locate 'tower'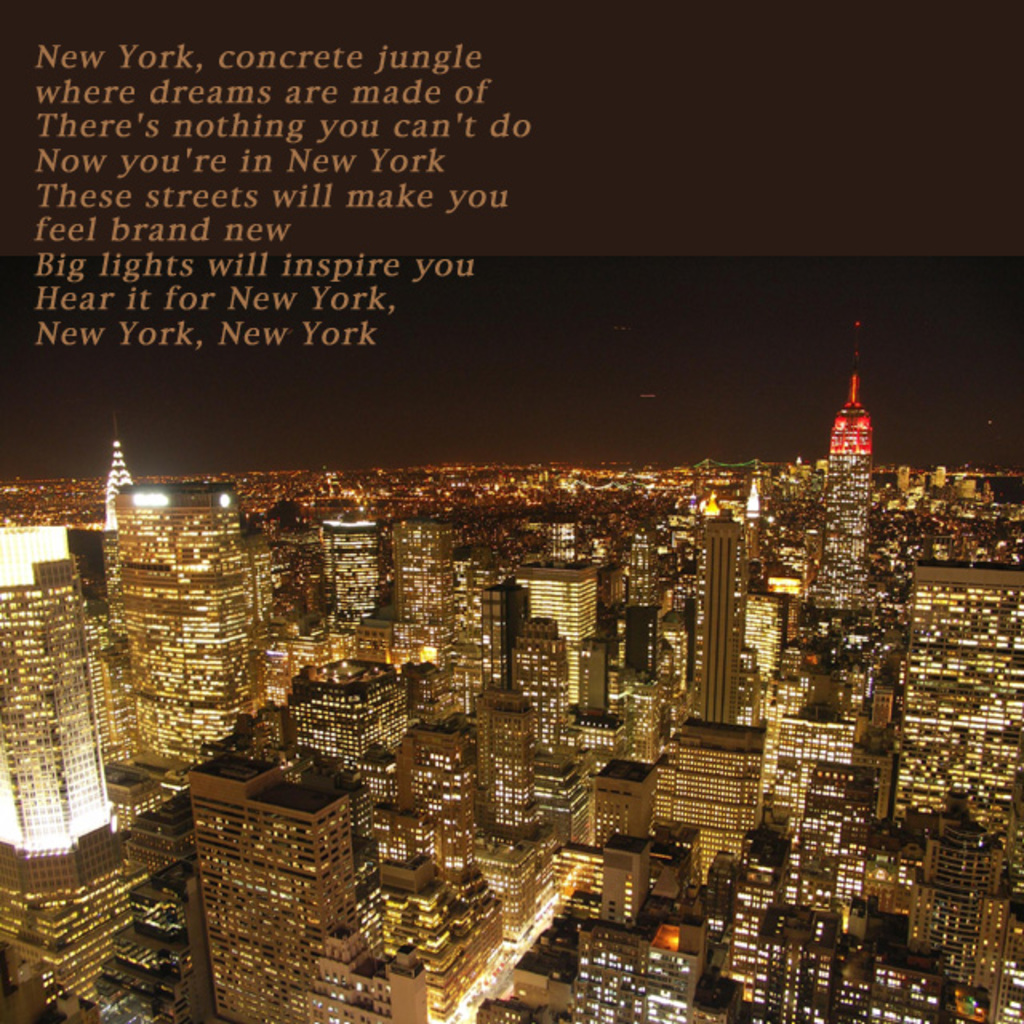
{"x1": 630, "y1": 802, "x2": 707, "y2": 910}
